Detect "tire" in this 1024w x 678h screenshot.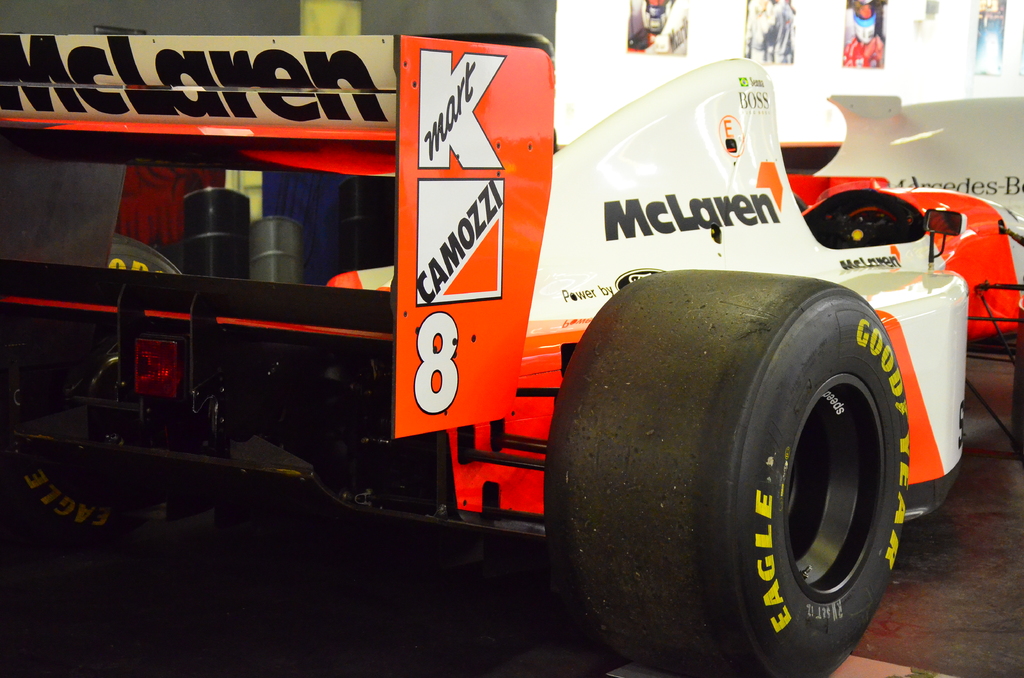
Detection: box=[0, 236, 187, 546].
